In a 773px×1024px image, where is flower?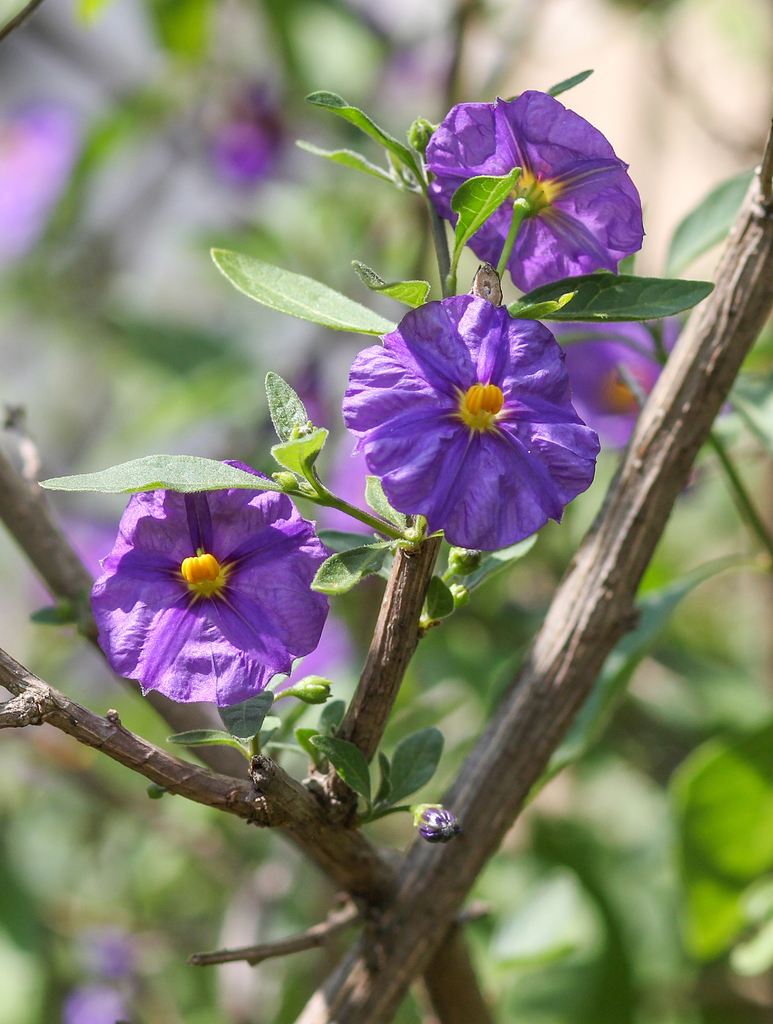
bbox=[201, 83, 282, 176].
